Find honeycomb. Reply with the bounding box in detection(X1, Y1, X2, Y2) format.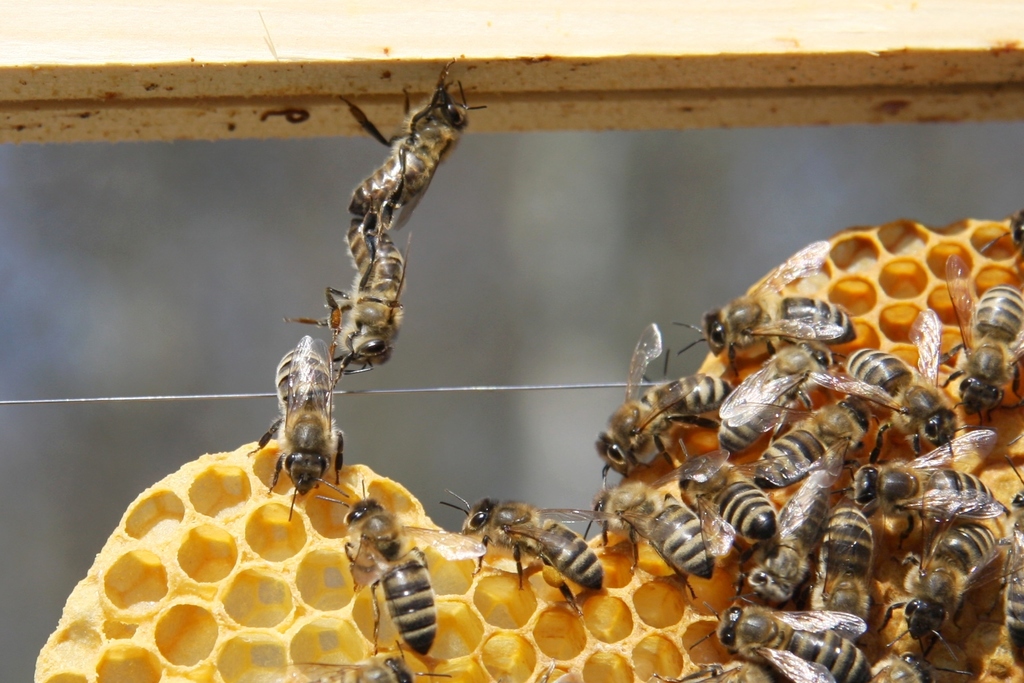
detection(31, 211, 1023, 682).
